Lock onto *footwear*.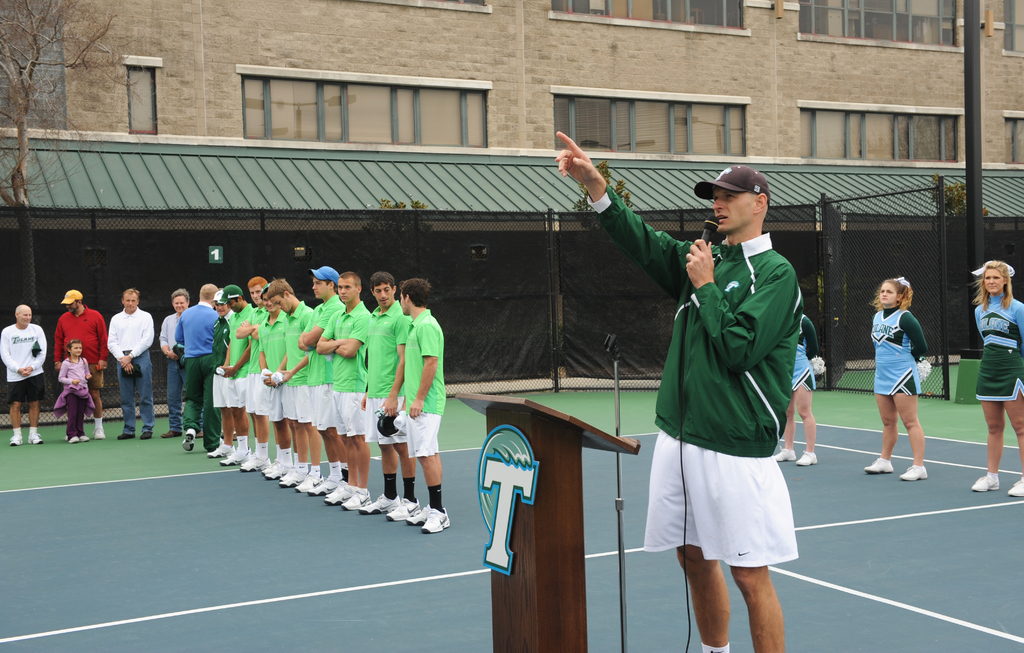
Locked: x1=357 y1=491 x2=403 y2=517.
